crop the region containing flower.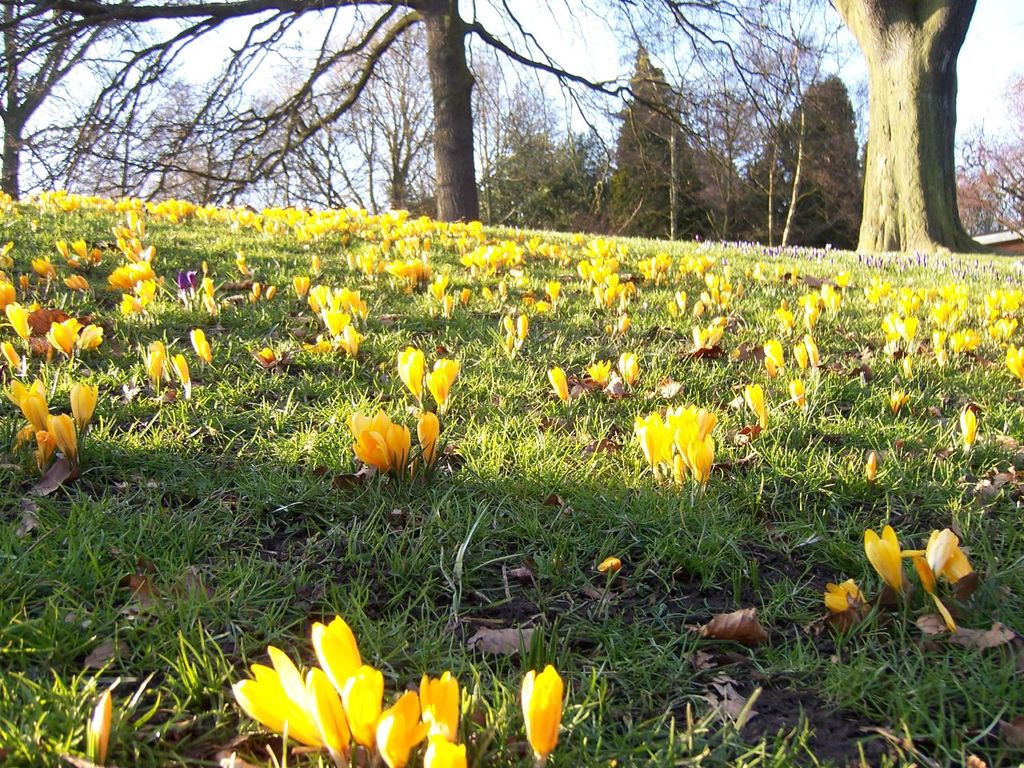
Crop region: 79, 318, 102, 352.
